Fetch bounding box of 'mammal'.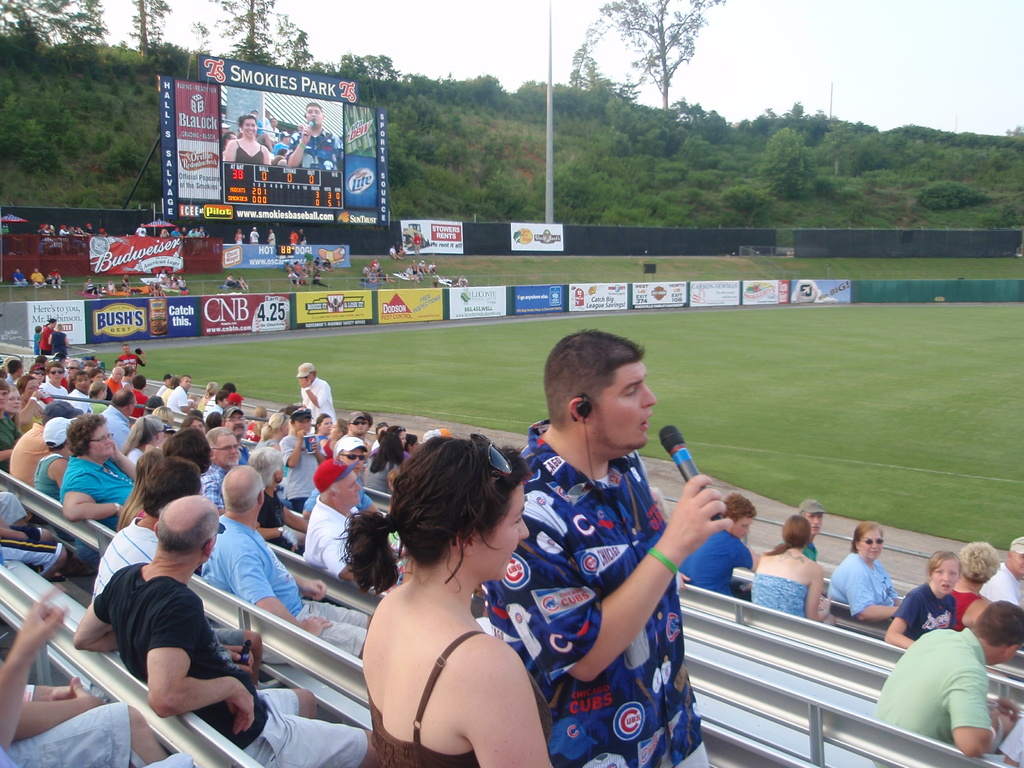
Bbox: l=30, t=269, r=45, b=289.
